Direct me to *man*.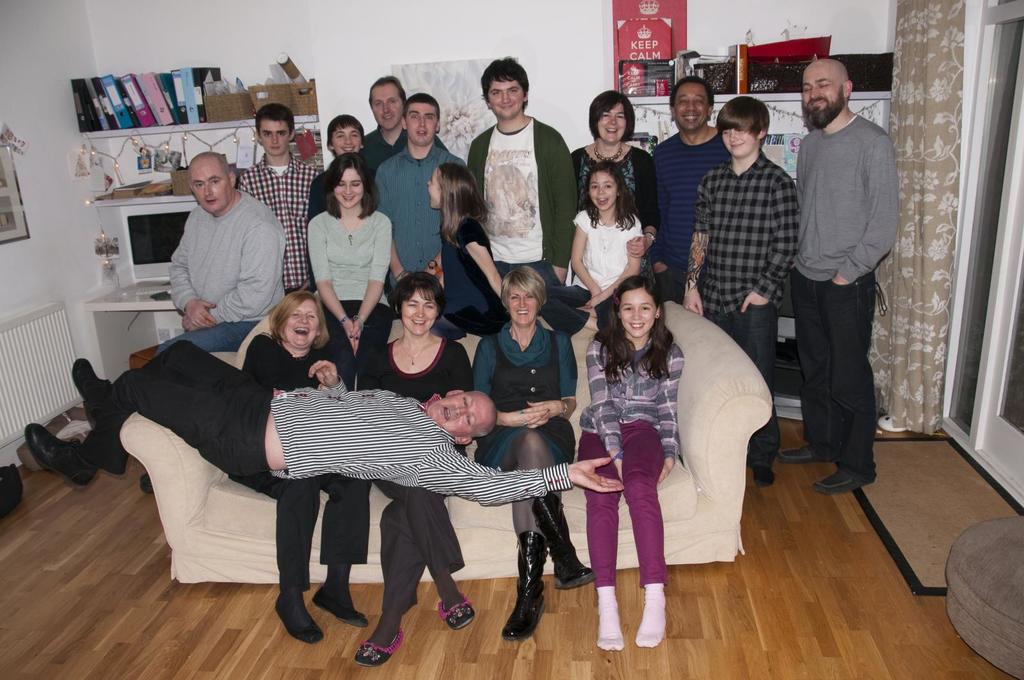
Direction: BBox(646, 76, 742, 307).
